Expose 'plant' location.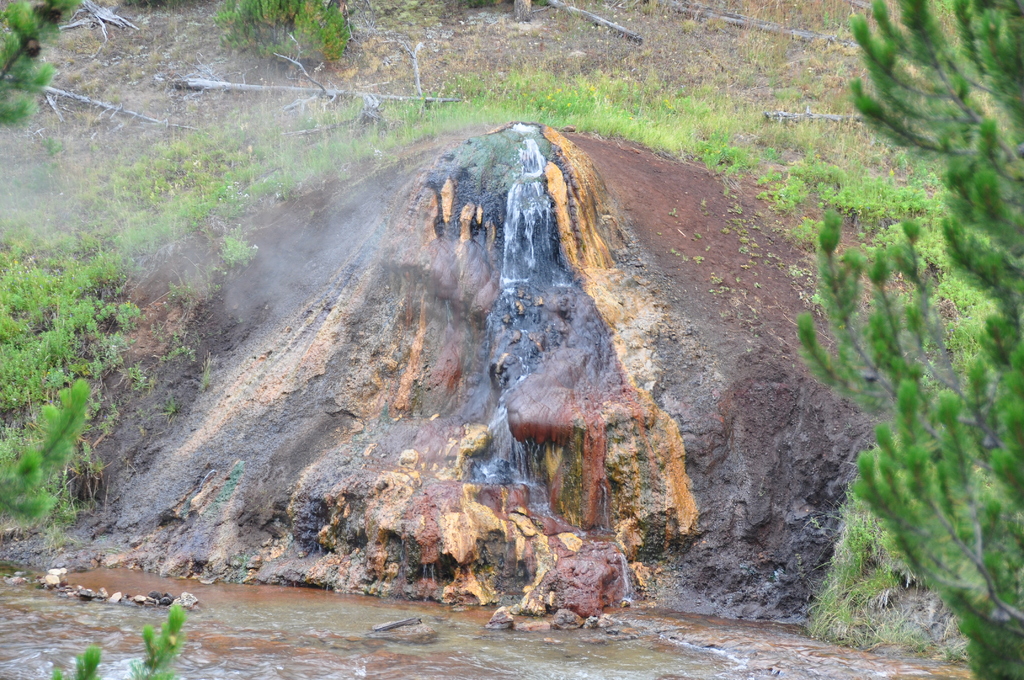
Exposed at x1=128, y1=601, x2=184, y2=679.
